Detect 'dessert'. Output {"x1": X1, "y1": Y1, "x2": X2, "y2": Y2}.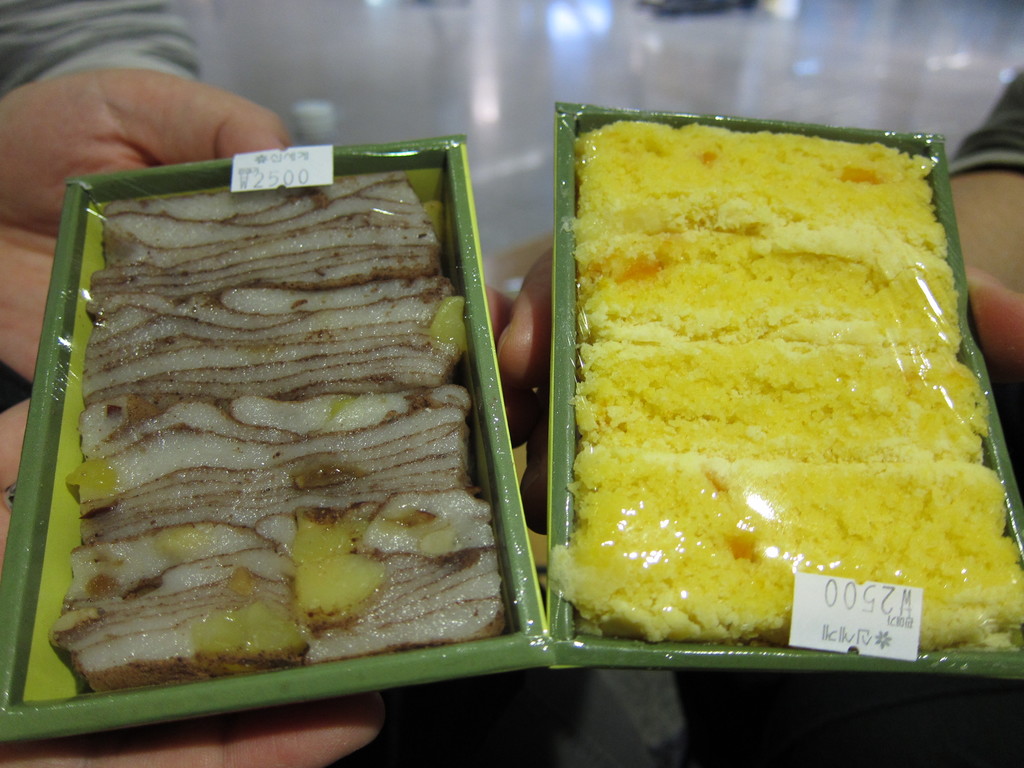
{"x1": 45, "y1": 166, "x2": 513, "y2": 686}.
